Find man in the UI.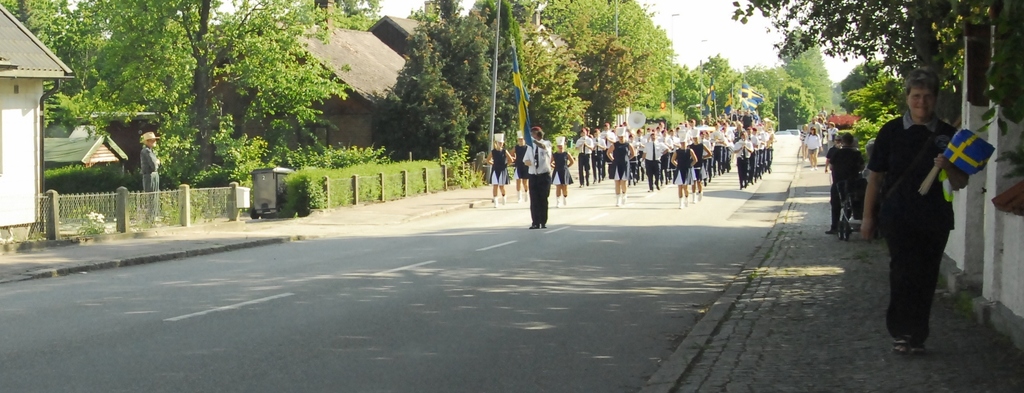
UI element at l=524, t=131, r=552, b=232.
